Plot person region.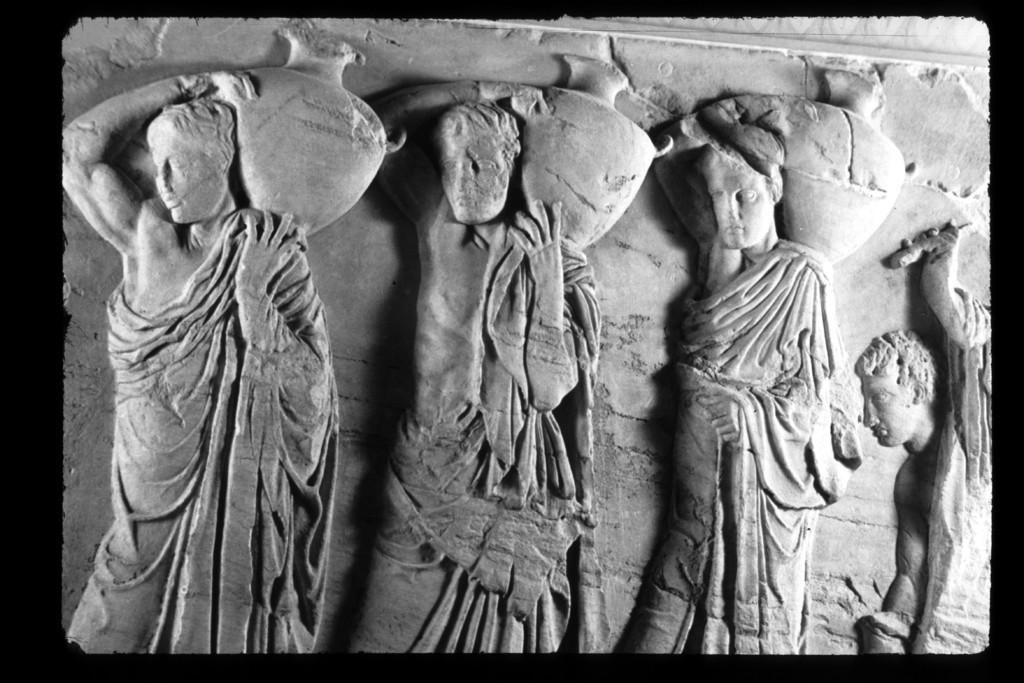
Plotted at l=646, t=125, r=820, b=677.
